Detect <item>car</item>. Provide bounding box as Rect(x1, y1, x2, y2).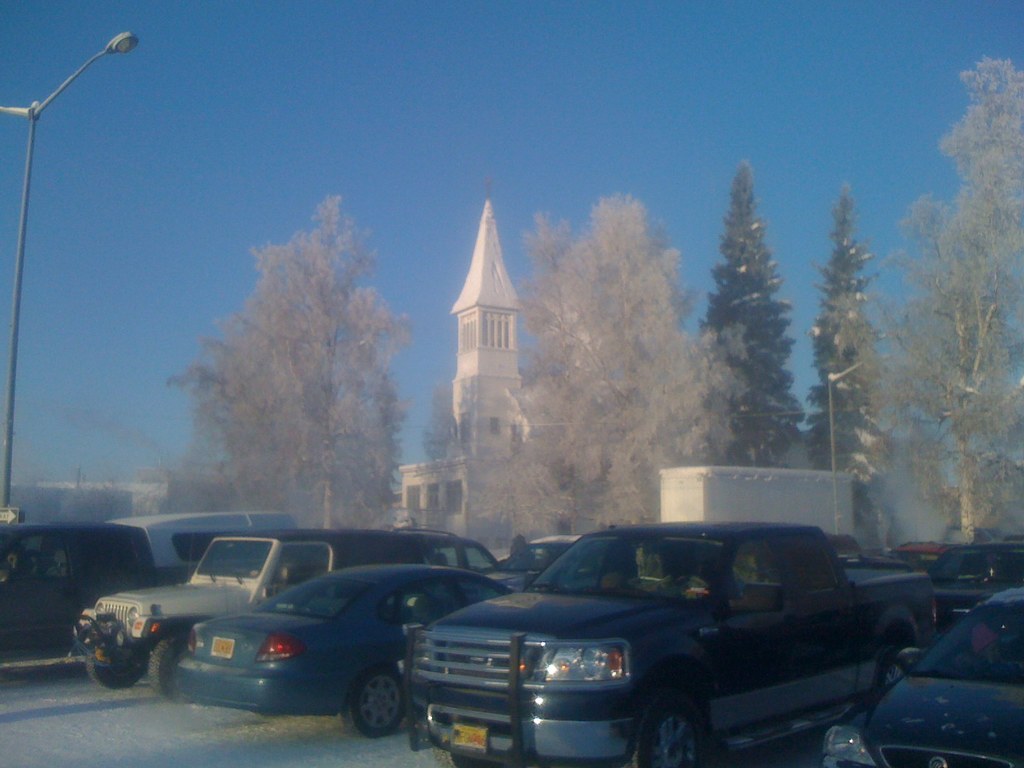
Rect(820, 580, 1023, 767).
